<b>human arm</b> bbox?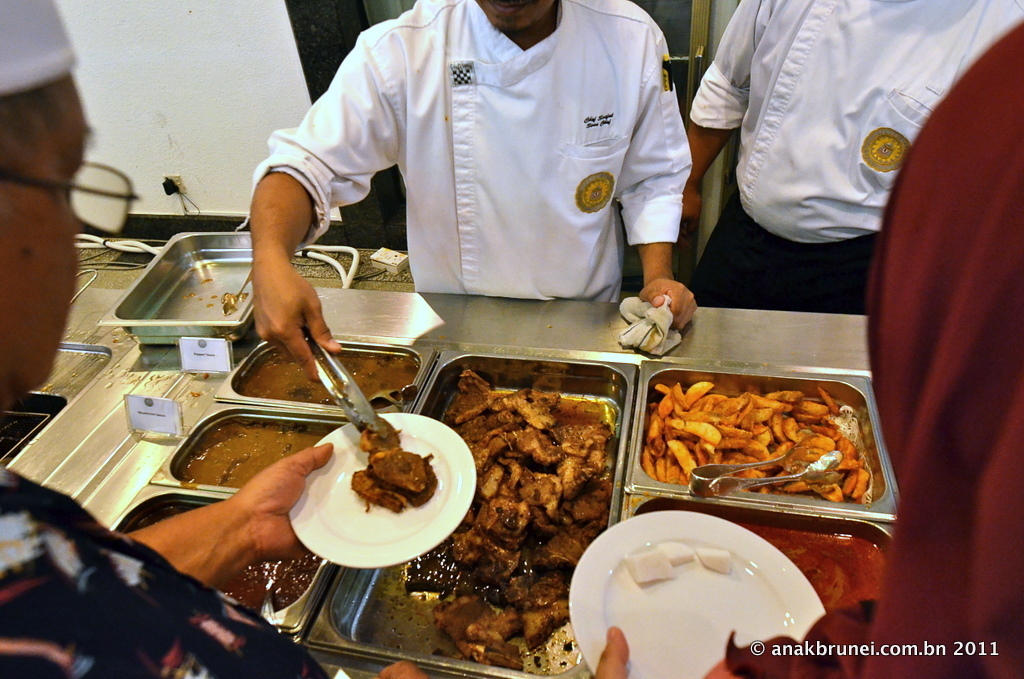
l=130, t=440, r=333, b=590
